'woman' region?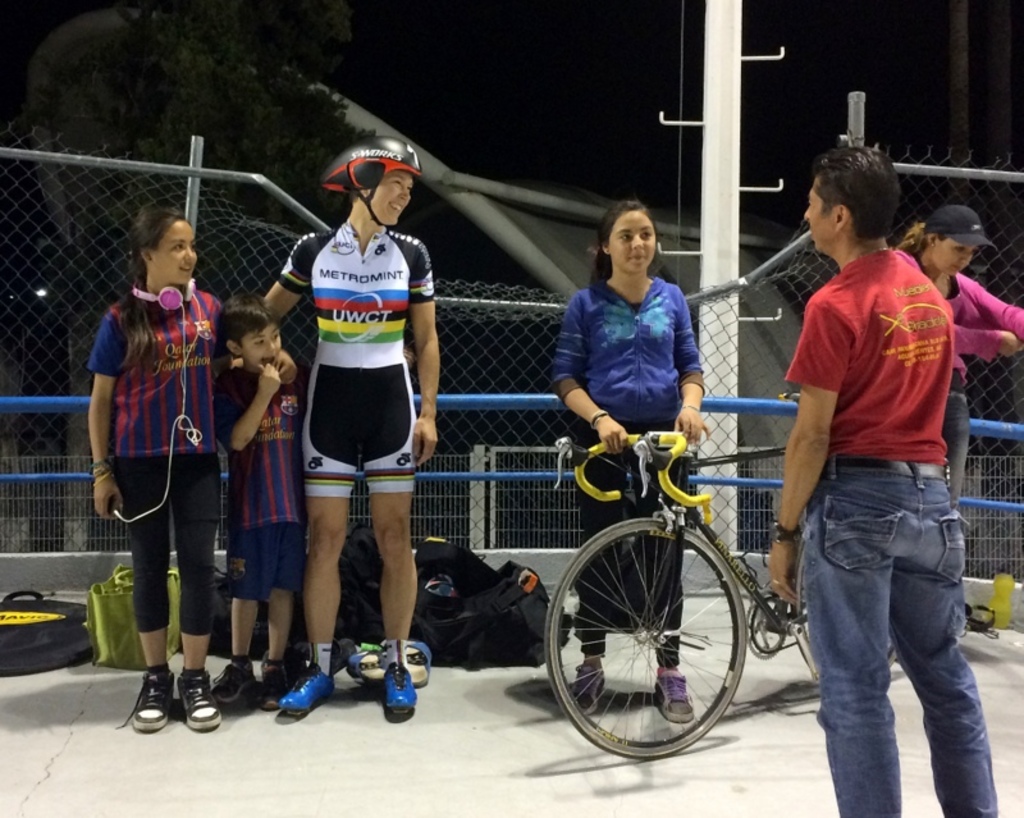
box=[554, 196, 712, 728]
